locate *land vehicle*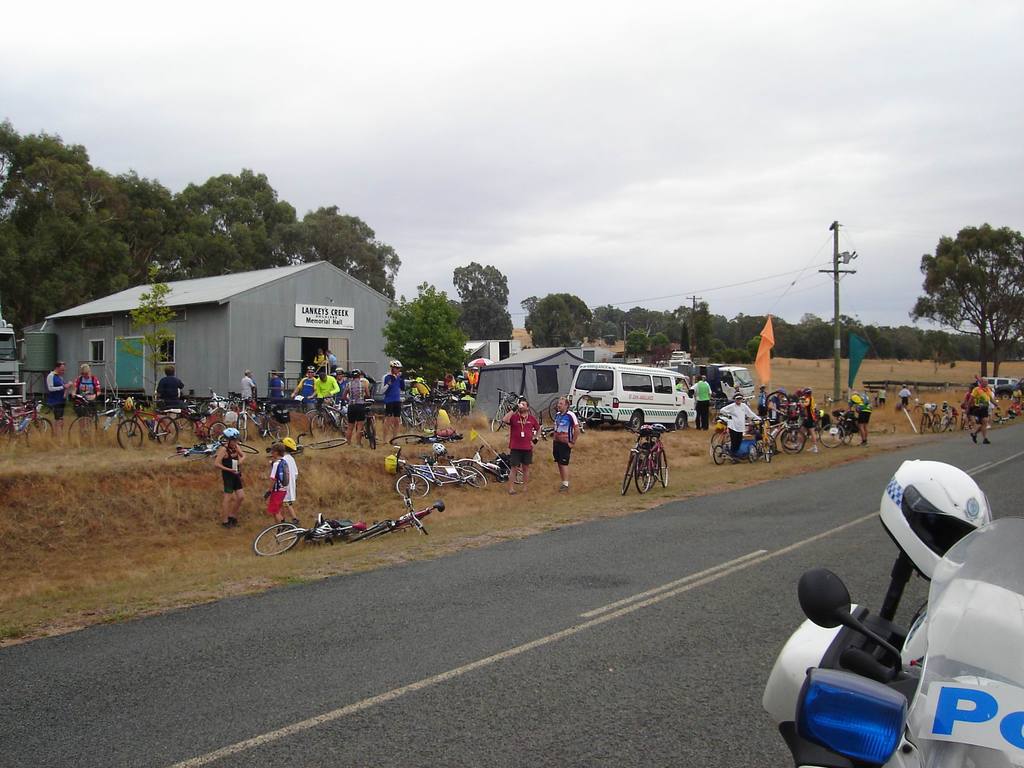
rect(569, 365, 698, 429)
